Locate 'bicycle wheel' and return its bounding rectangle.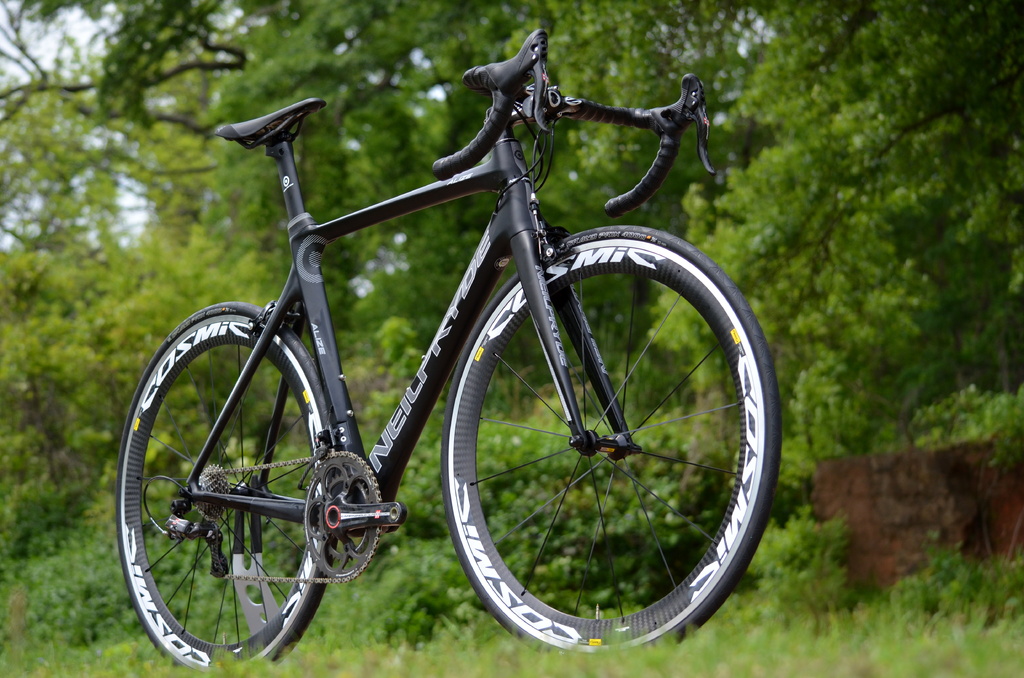
[424, 232, 759, 660].
